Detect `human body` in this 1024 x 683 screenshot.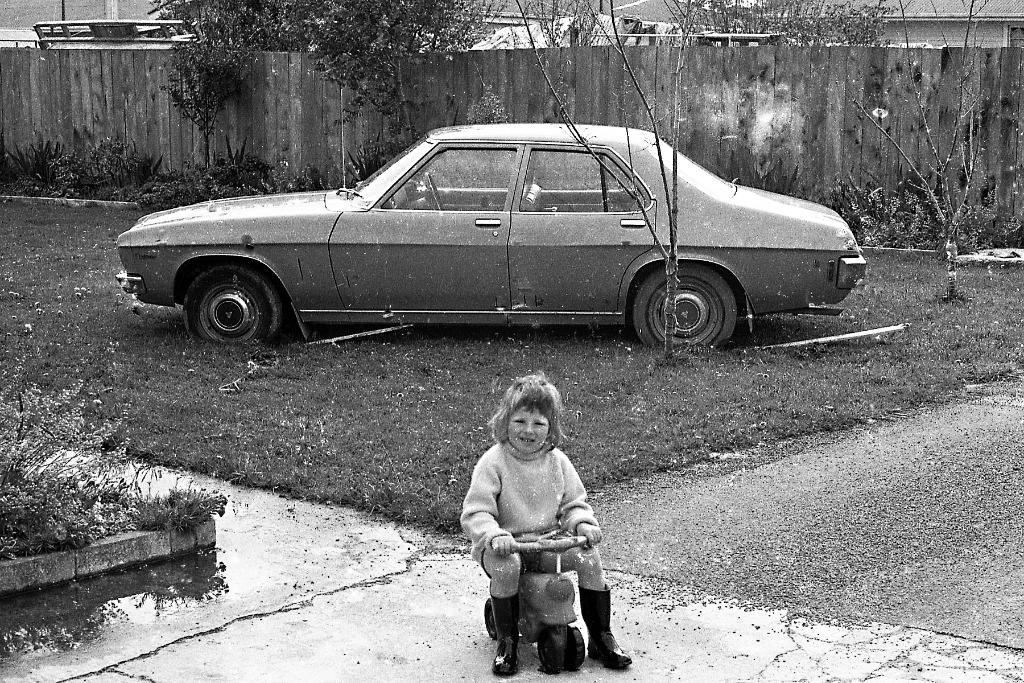
Detection: 477, 396, 615, 662.
